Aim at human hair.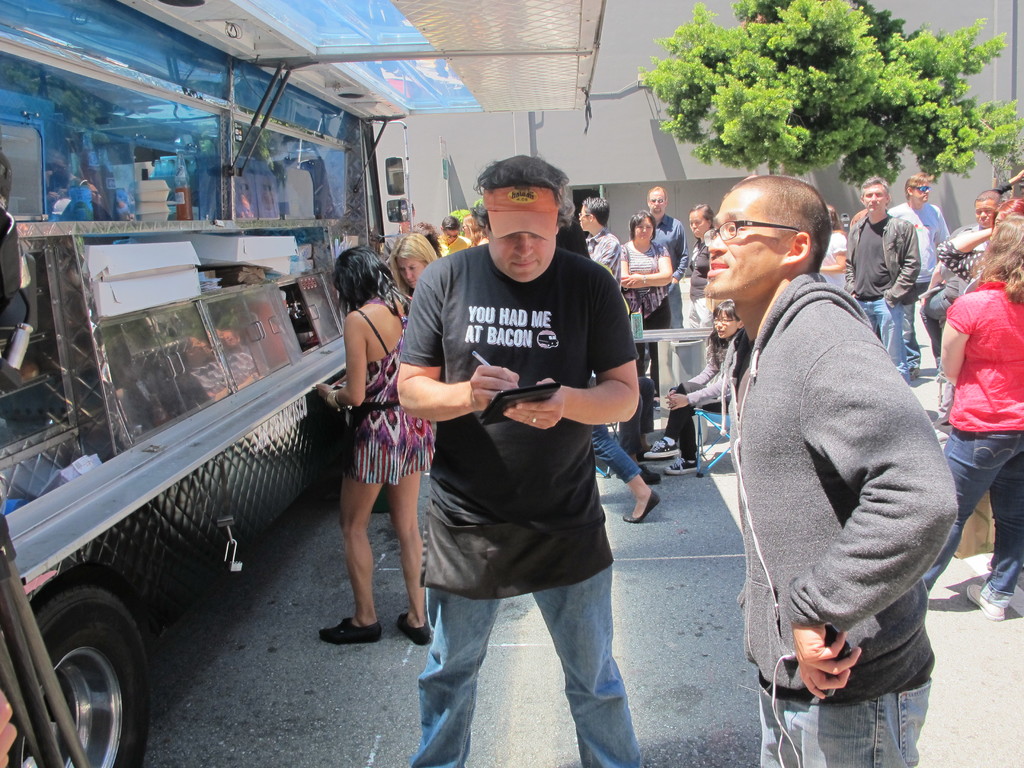
Aimed at [x1=628, y1=209, x2=654, y2=241].
